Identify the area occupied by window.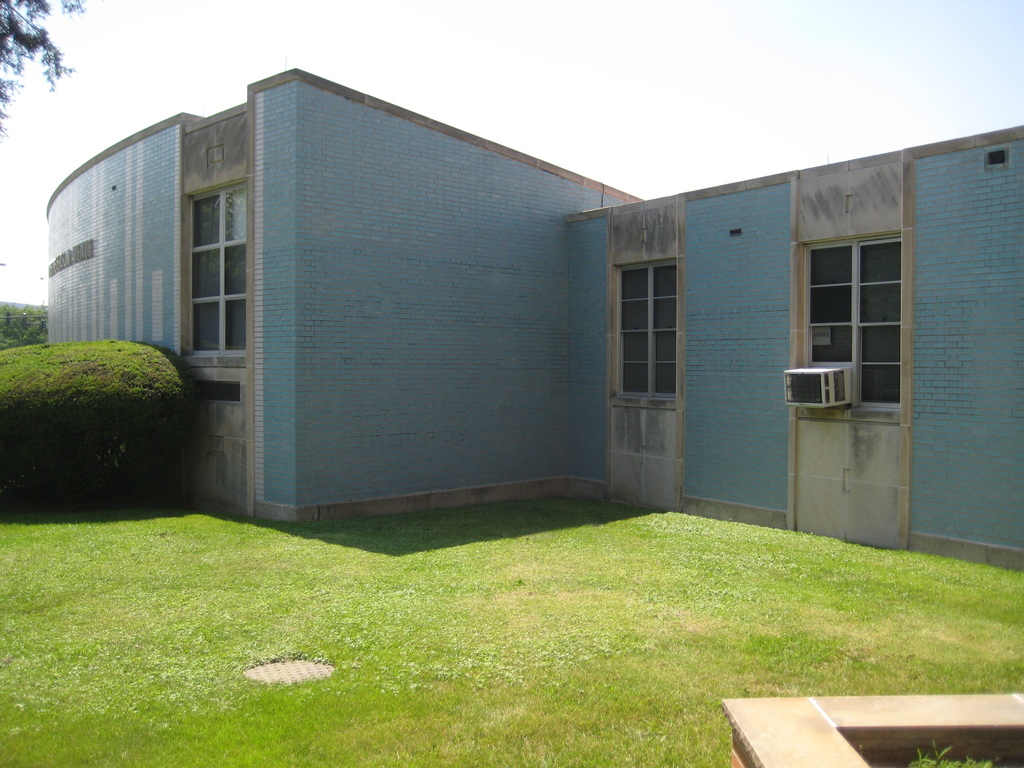
Area: (x1=792, y1=234, x2=907, y2=417).
